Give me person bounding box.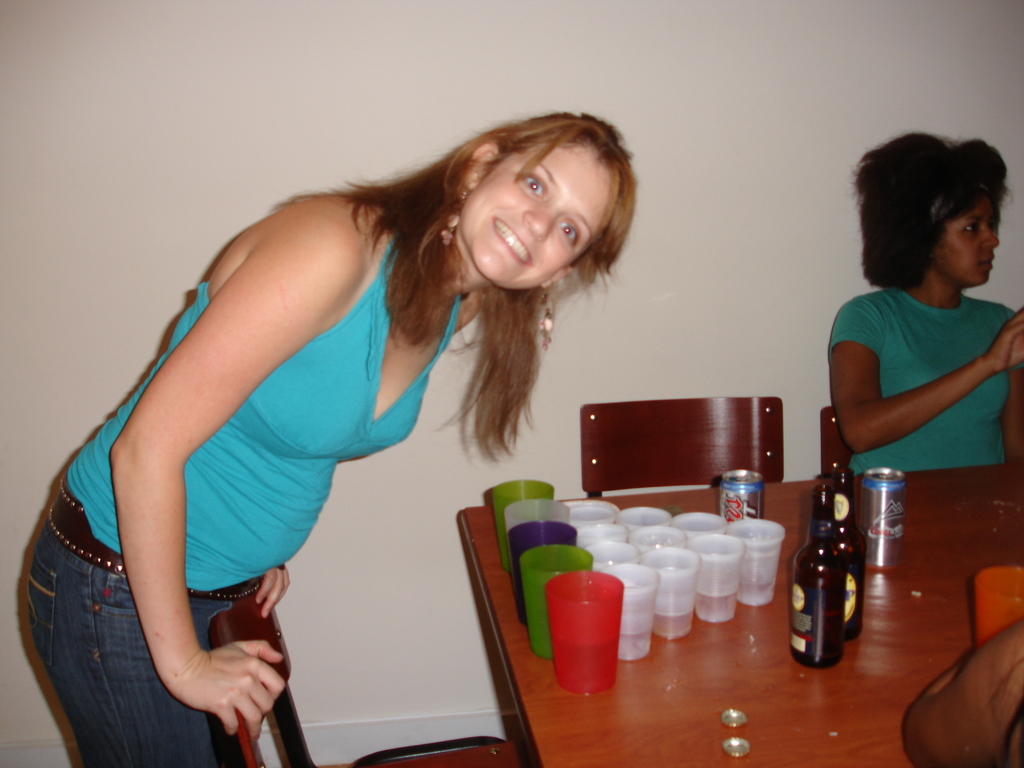
box=[51, 78, 644, 762].
